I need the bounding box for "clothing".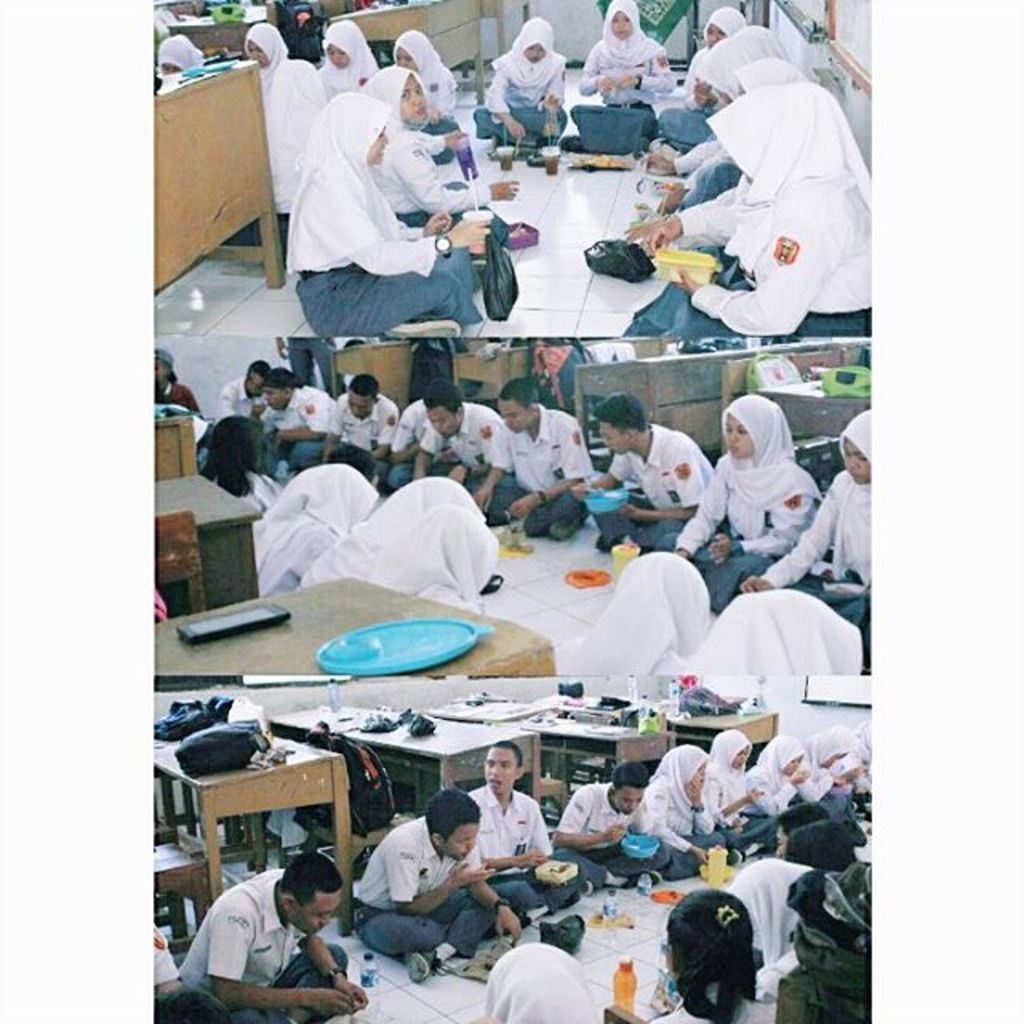
Here it is: (left=642, top=744, right=733, bottom=875).
